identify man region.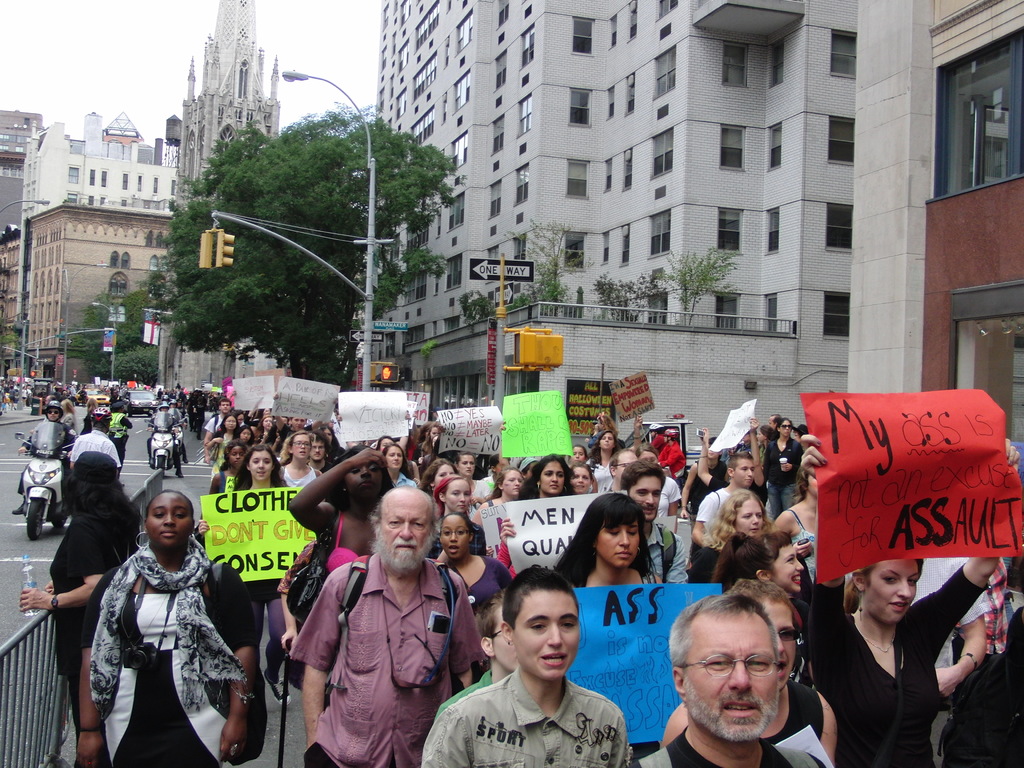
Region: x1=600 y1=447 x2=641 y2=492.
